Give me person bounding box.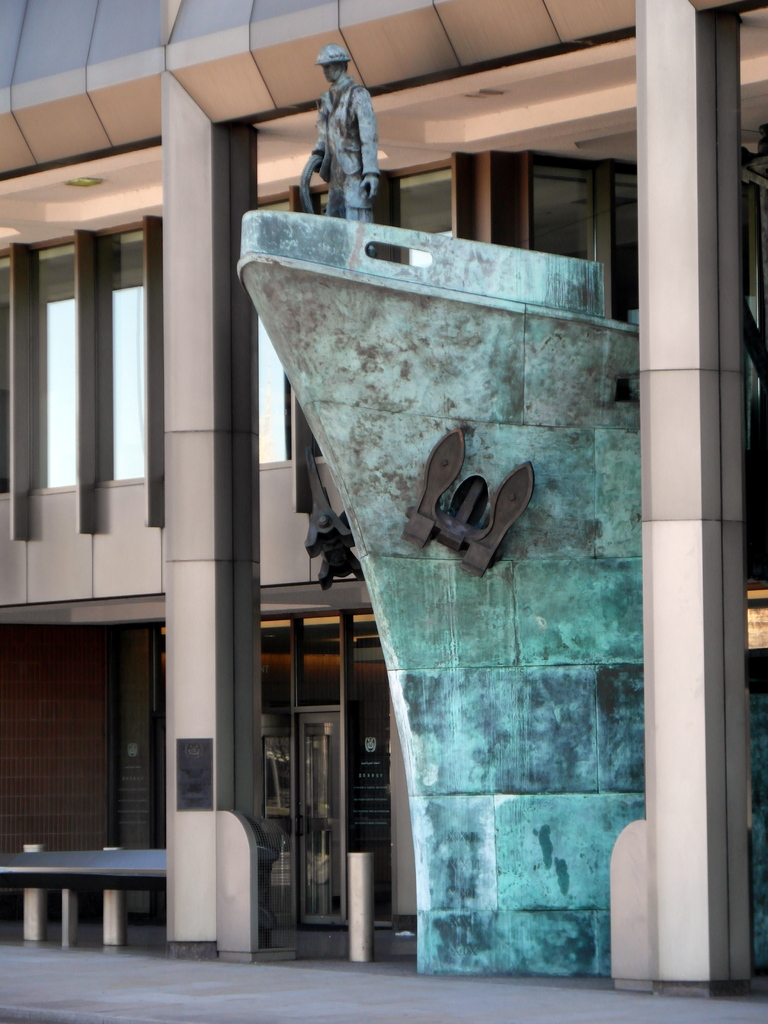
(303,29,394,225).
